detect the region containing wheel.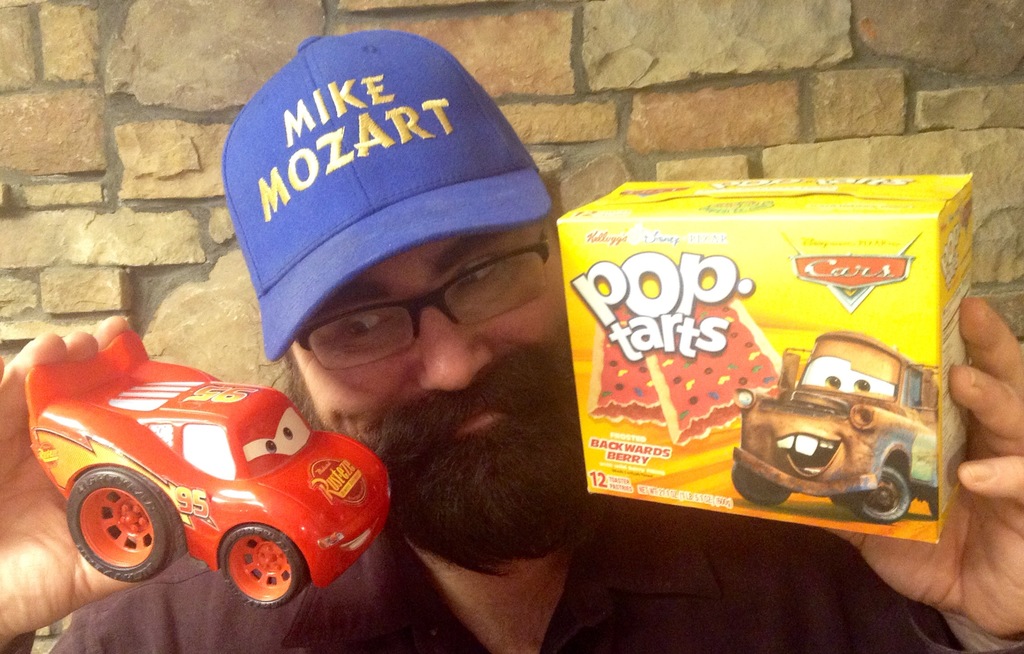
x1=831, y1=495, x2=845, y2=504.
